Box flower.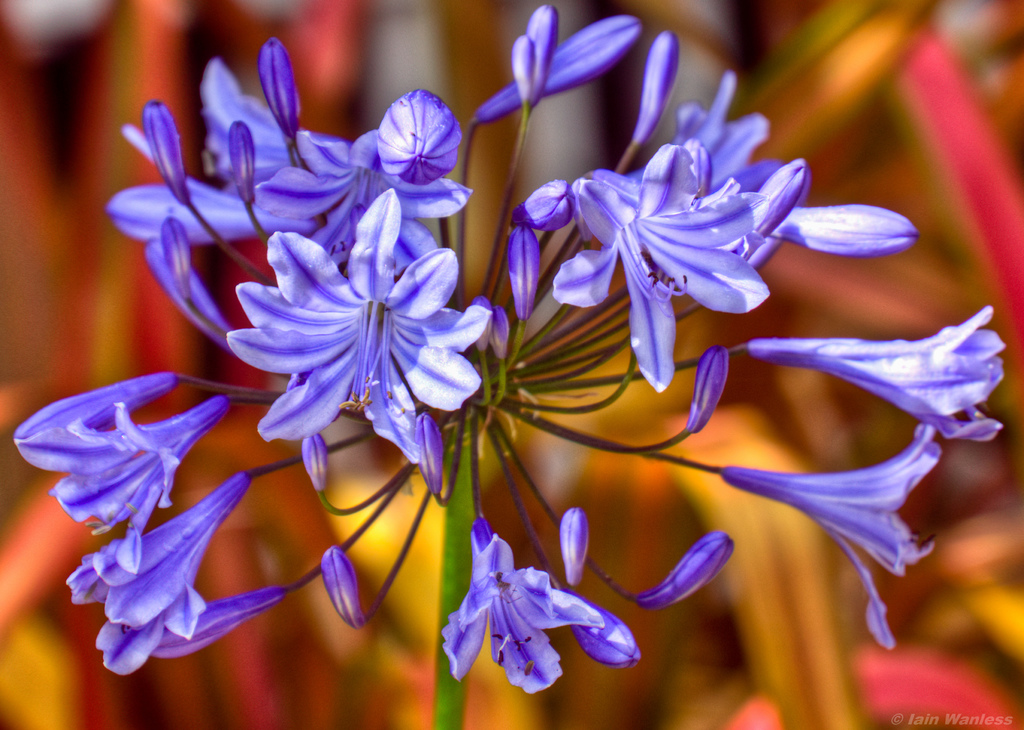
[left=739, top=161, right=810, bottom=262].
